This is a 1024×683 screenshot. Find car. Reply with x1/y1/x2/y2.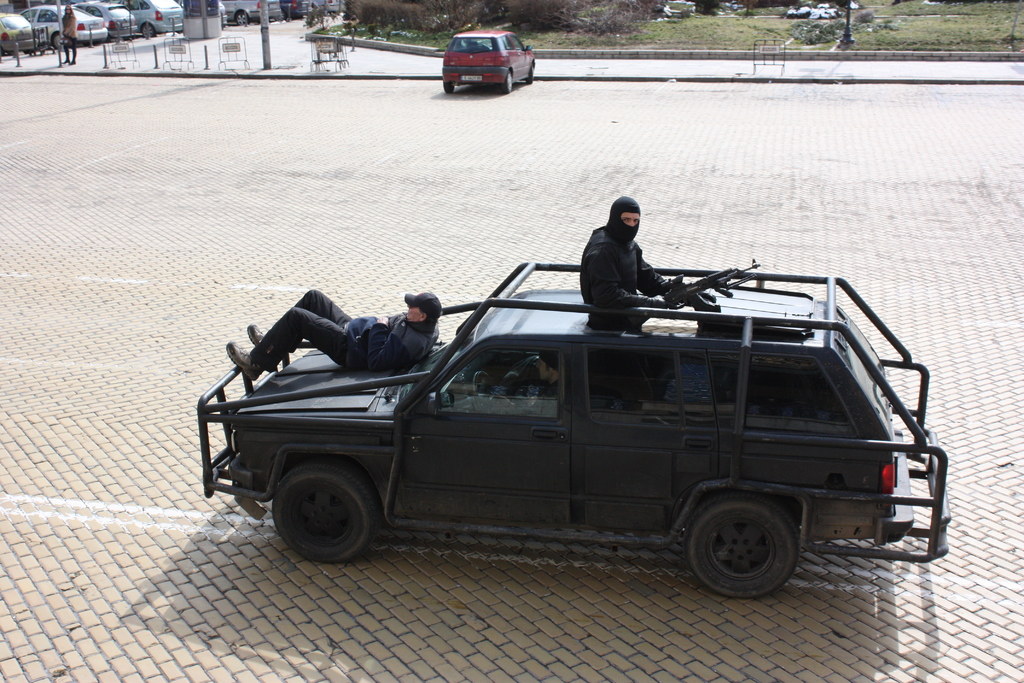
442/30/535/95.
